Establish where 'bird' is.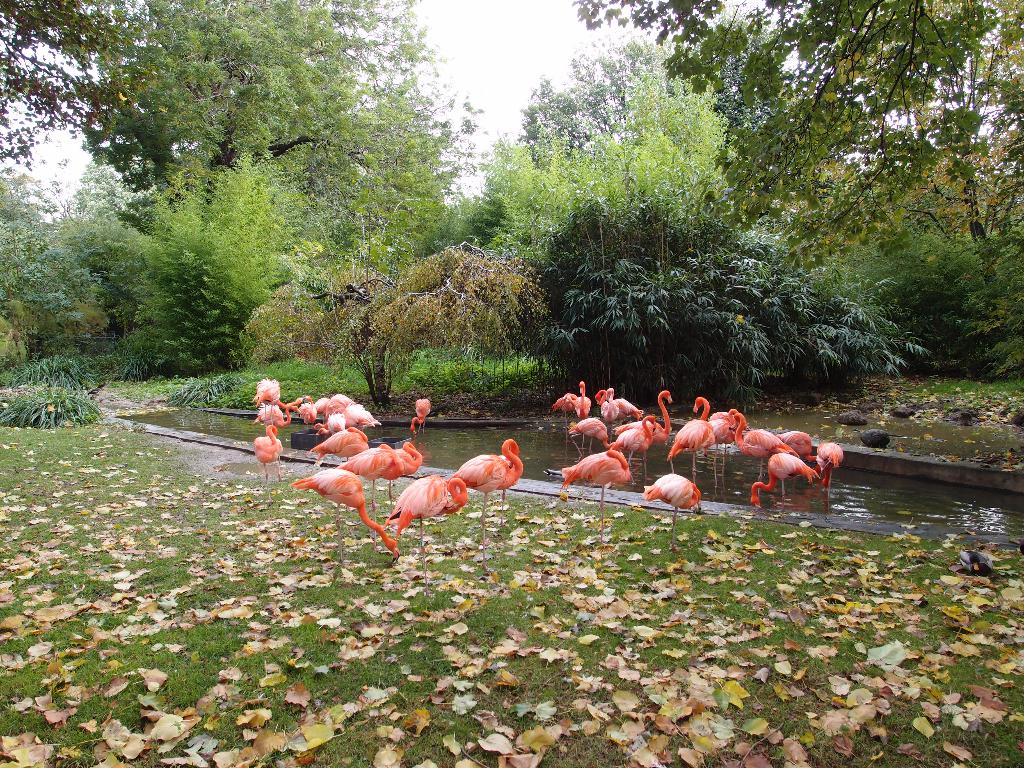
Established at [449, 435, 526, 550].
